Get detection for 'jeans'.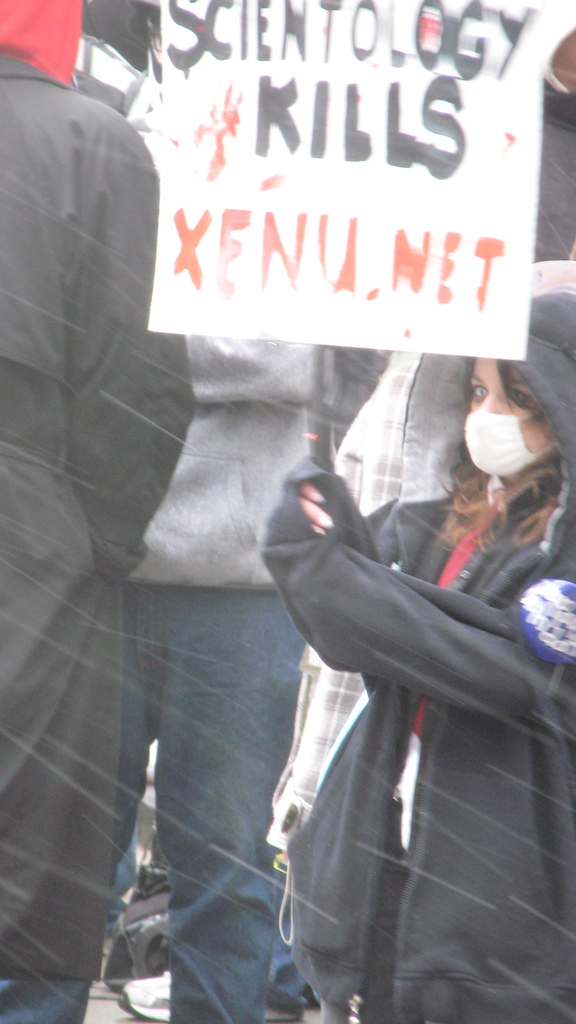
Detection: (0,977,86,1023).
